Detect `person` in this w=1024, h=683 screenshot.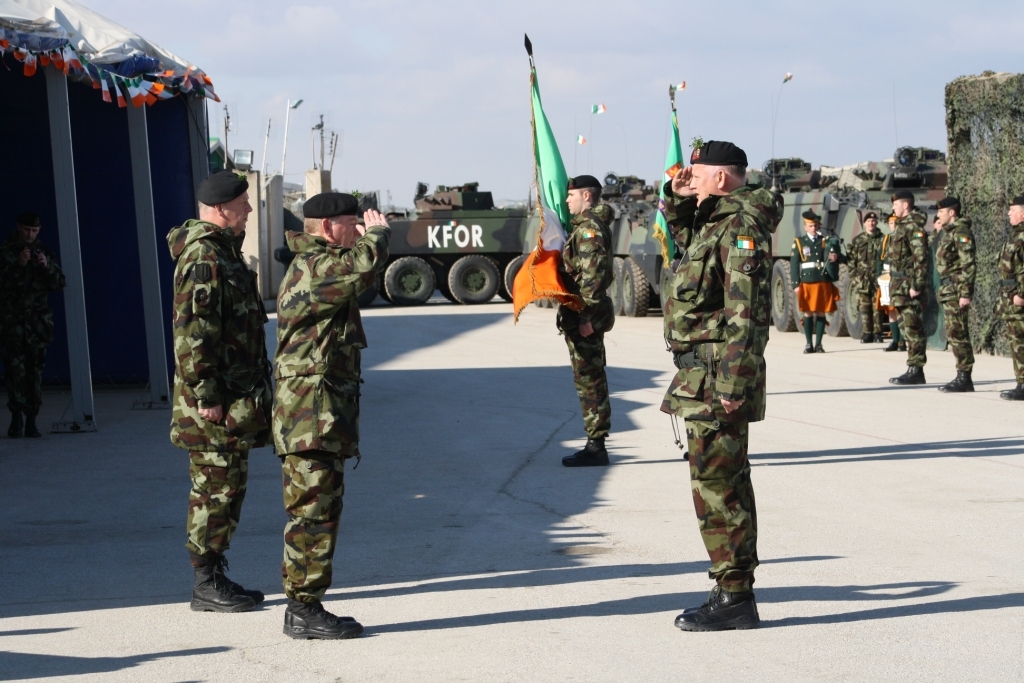
Detection: (928,199,975,396).
